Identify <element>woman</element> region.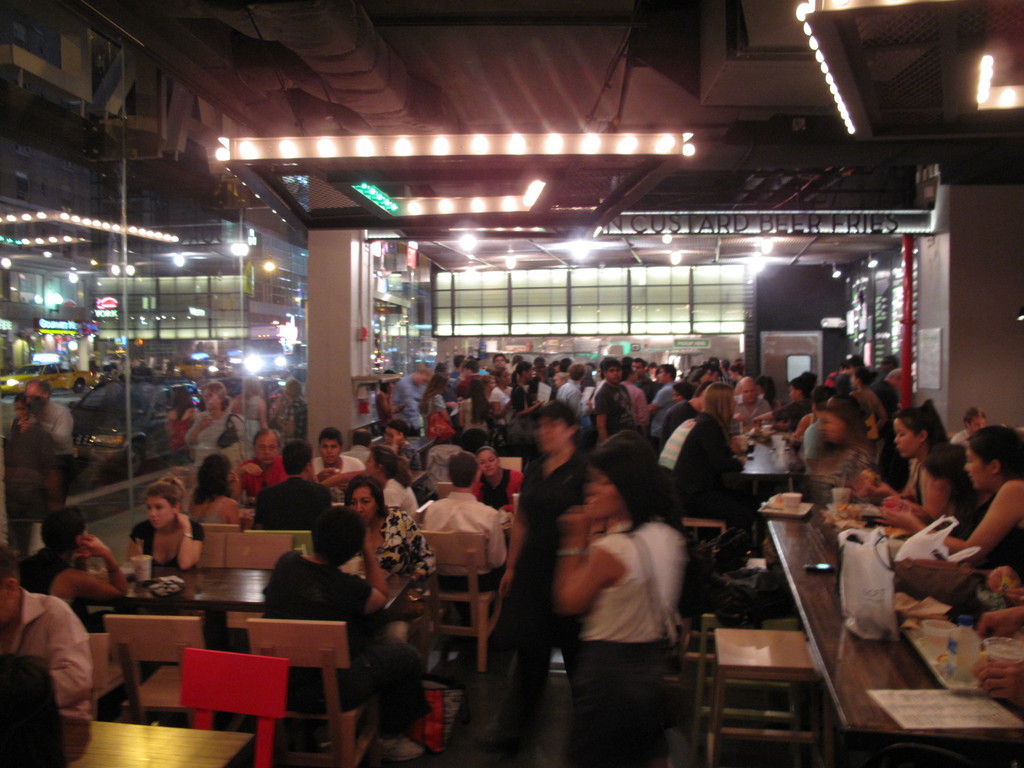
Region: 126, 471, 204, 570.
